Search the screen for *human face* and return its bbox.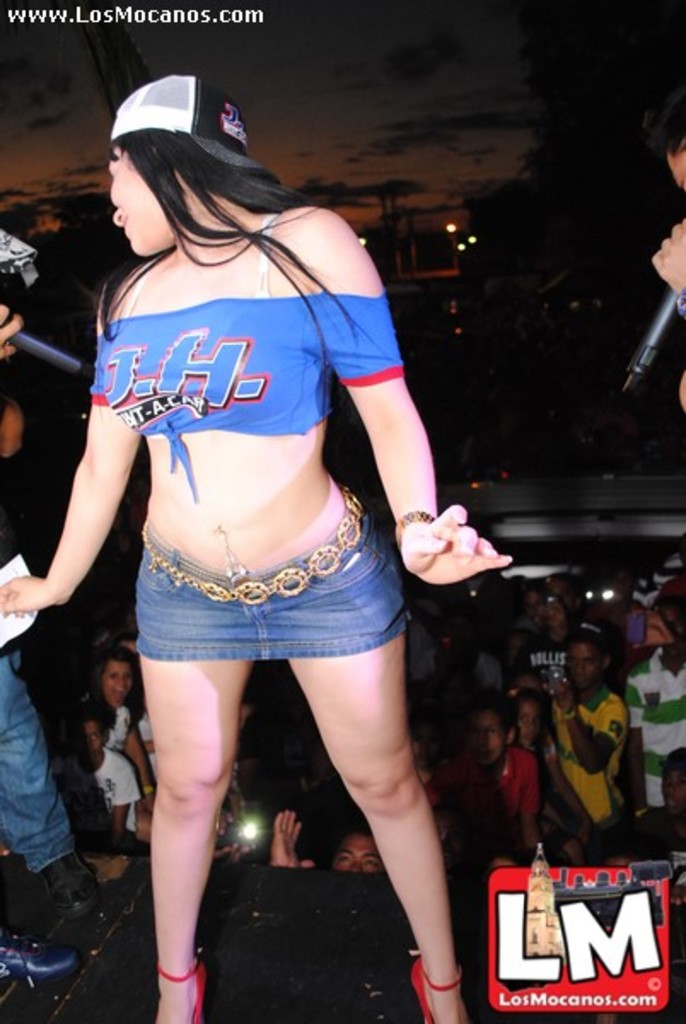
Found: left=331, top=836, right=386, bottom=872.
